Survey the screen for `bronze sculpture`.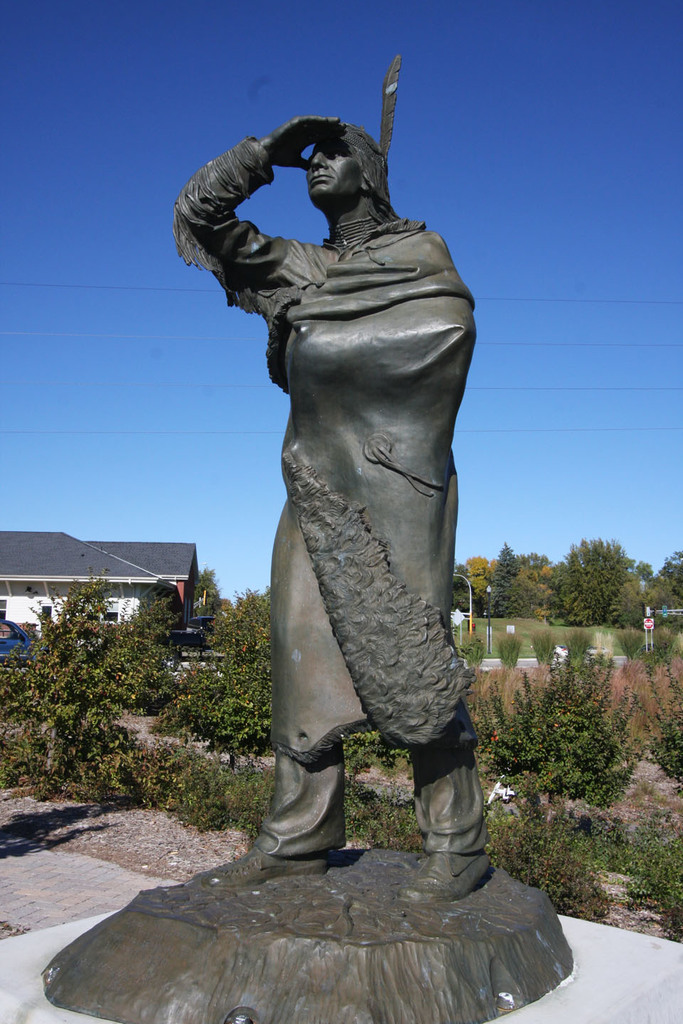
Survey found: l=183, t=86, r=499, b=866.
